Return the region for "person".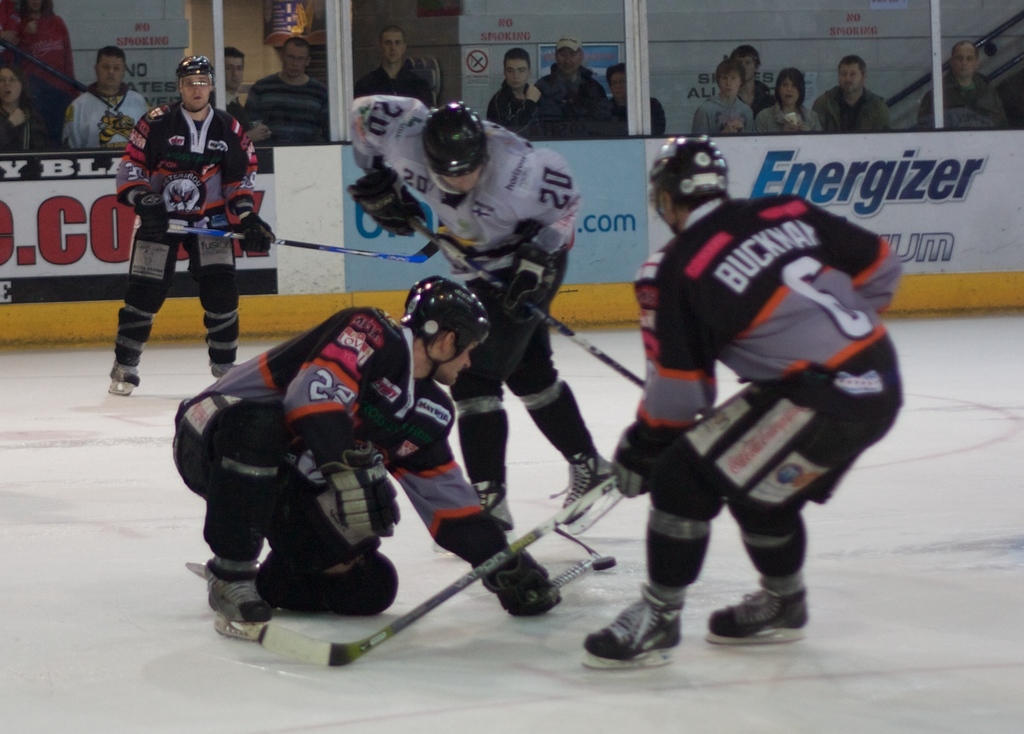
pyautogui.locateOnScreen(100, 57, 283, 388).
